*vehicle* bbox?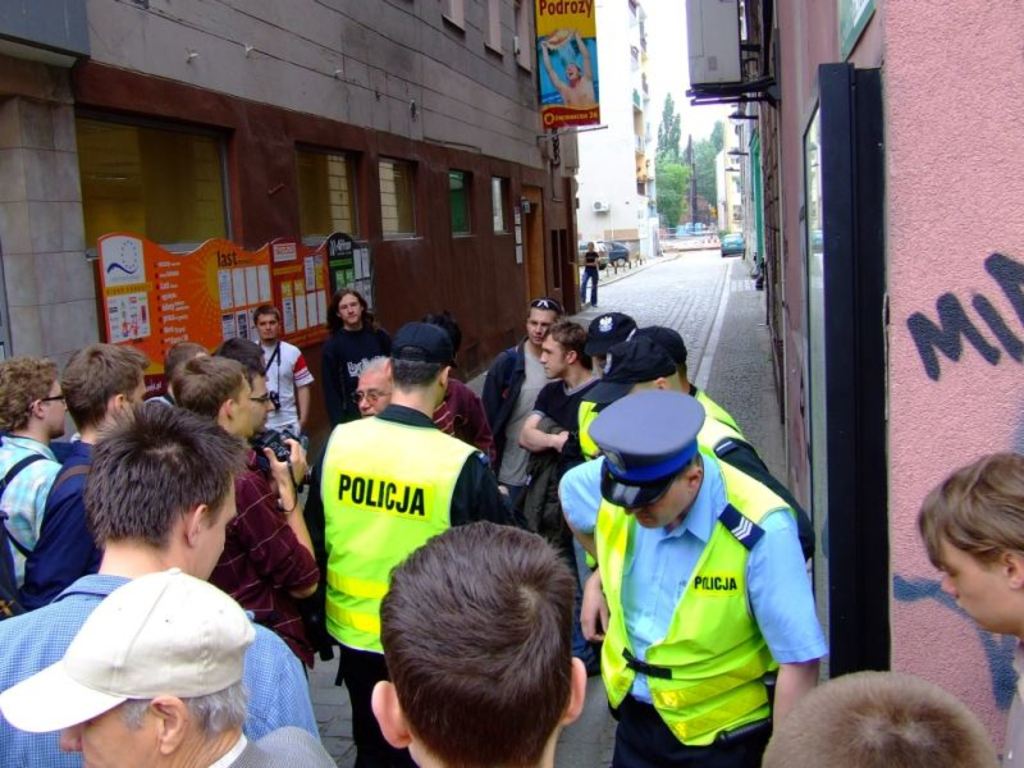
[577,239,607,266]
